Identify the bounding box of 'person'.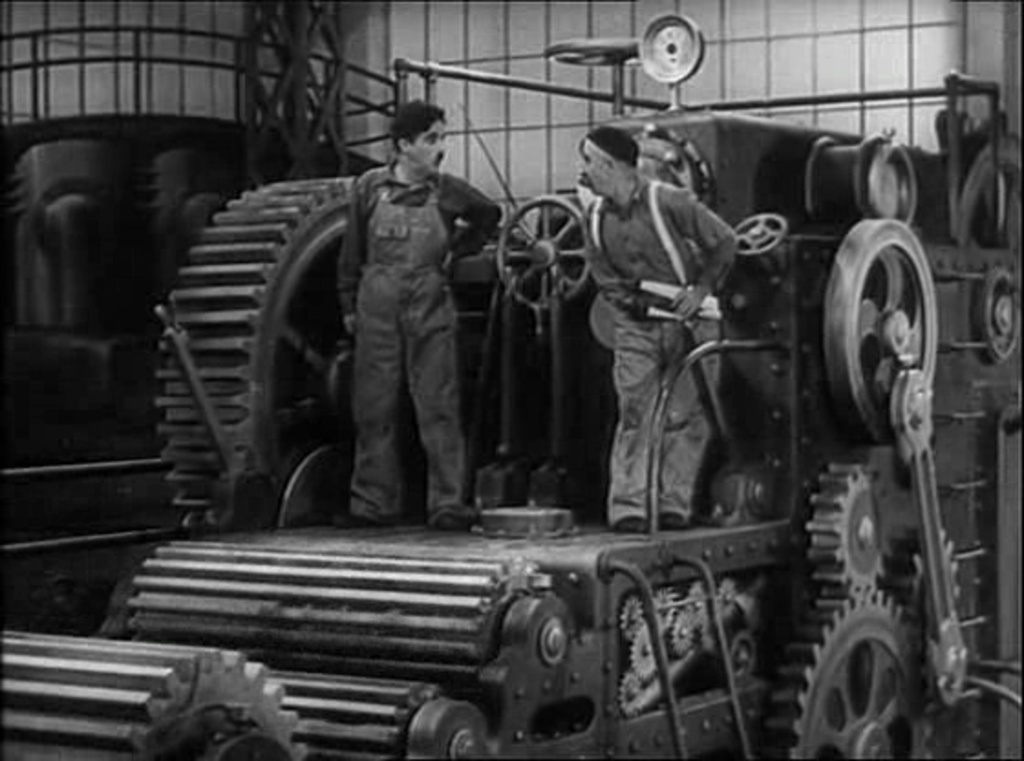
(x1=307, y1=91, x2=488, y2=573).
